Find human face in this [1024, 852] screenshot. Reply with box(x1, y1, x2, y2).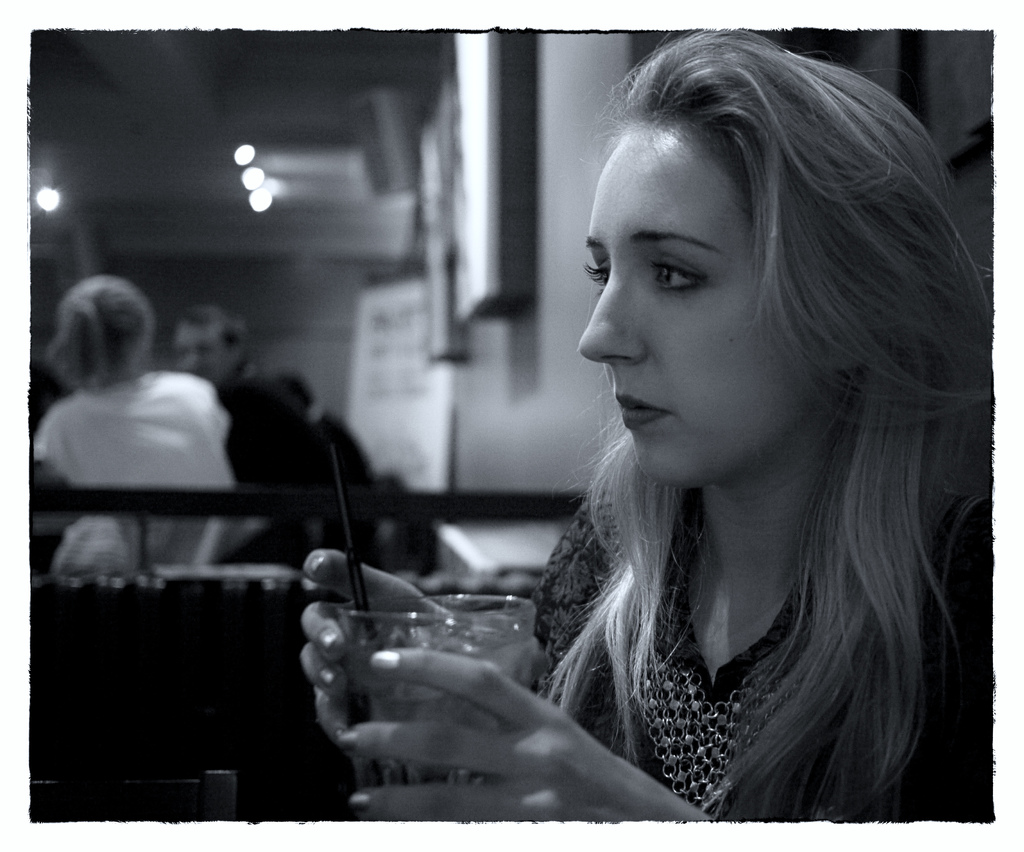
box(575, 113, 850, 487).
